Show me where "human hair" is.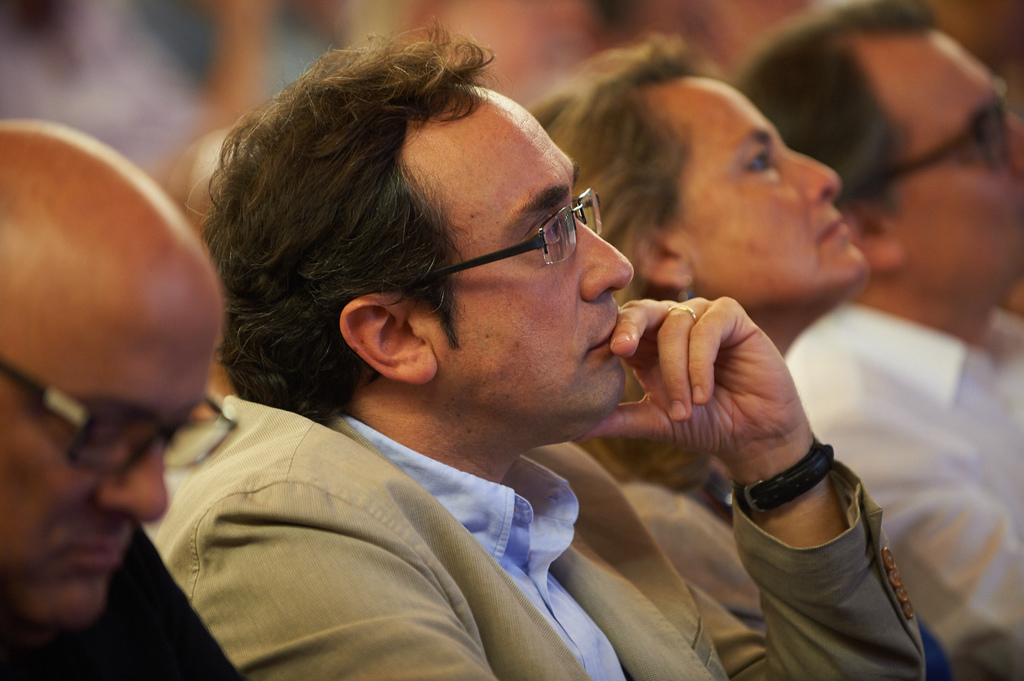
"human hair" is at {"x1": 713, "y1": 0, "x2": 937, "y2": 233}.
